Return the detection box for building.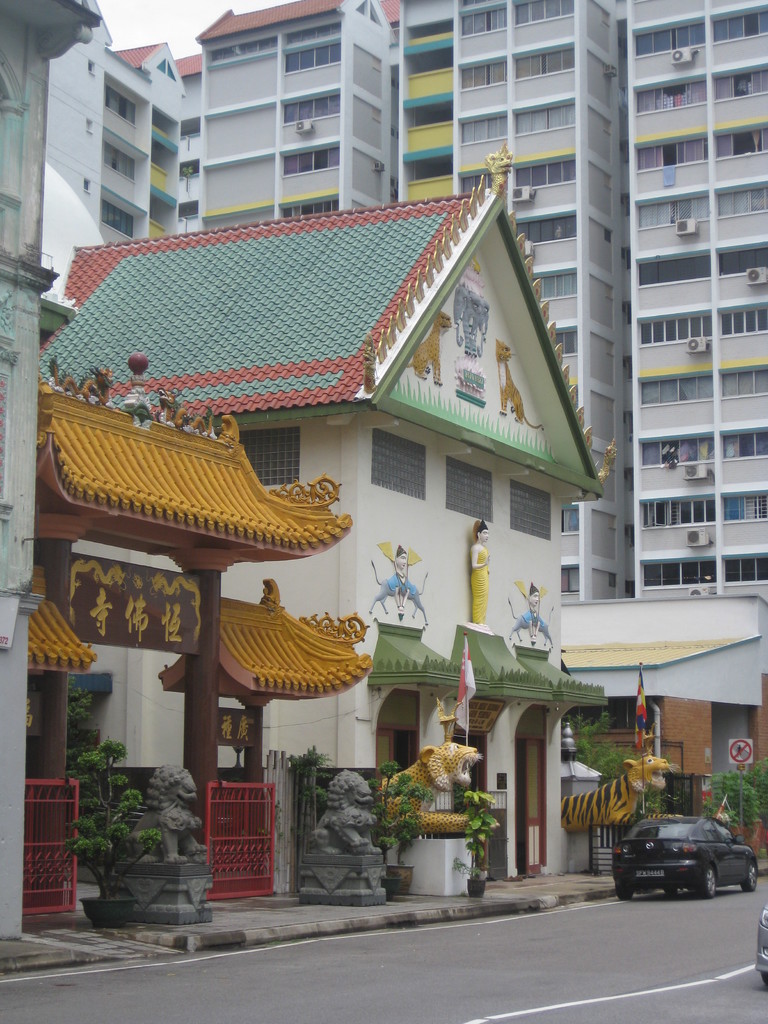
Rect(191, 0, 767, 604).
